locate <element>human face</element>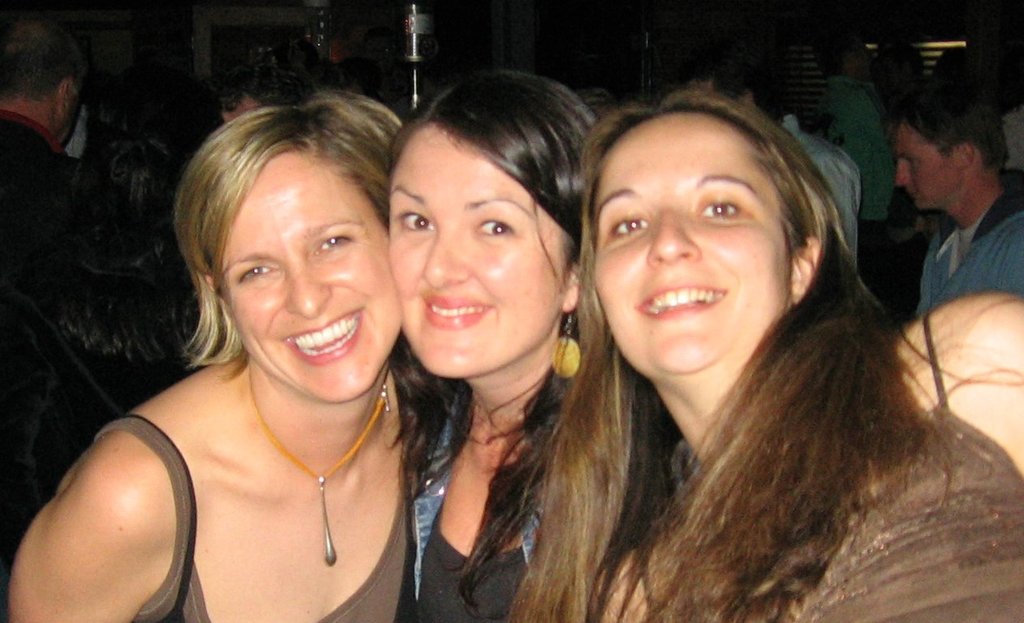
[x1=389, y1=100, x2=574, y2=382]
